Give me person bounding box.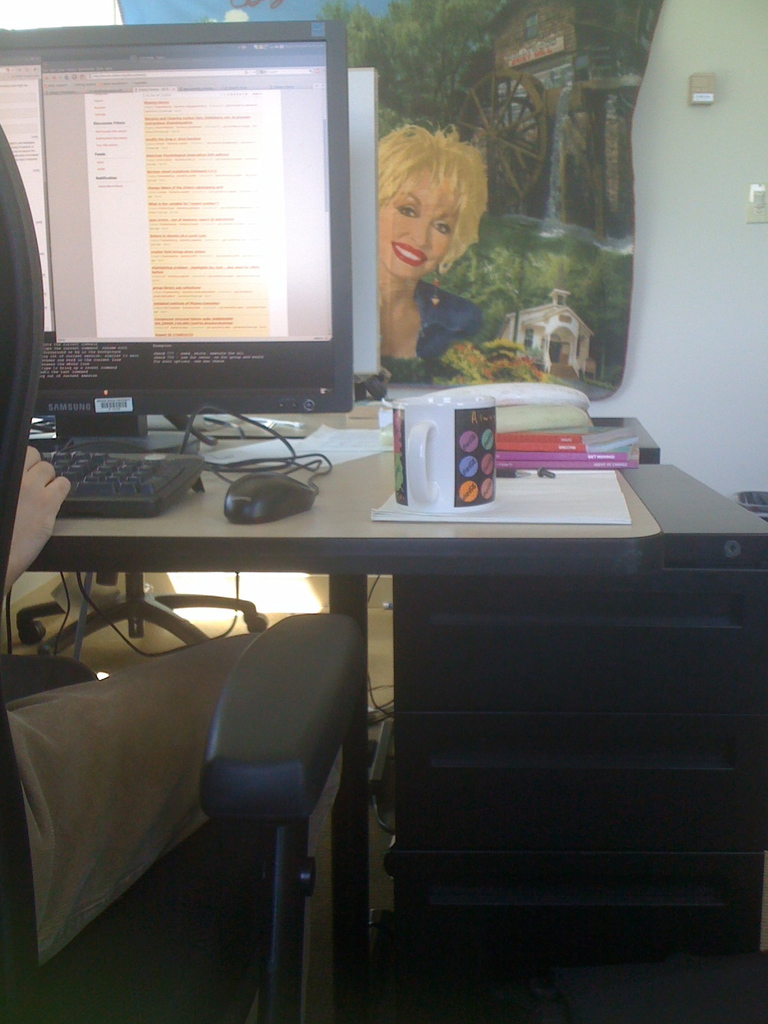
[left=344, top=111, right=500, bottom=379].
